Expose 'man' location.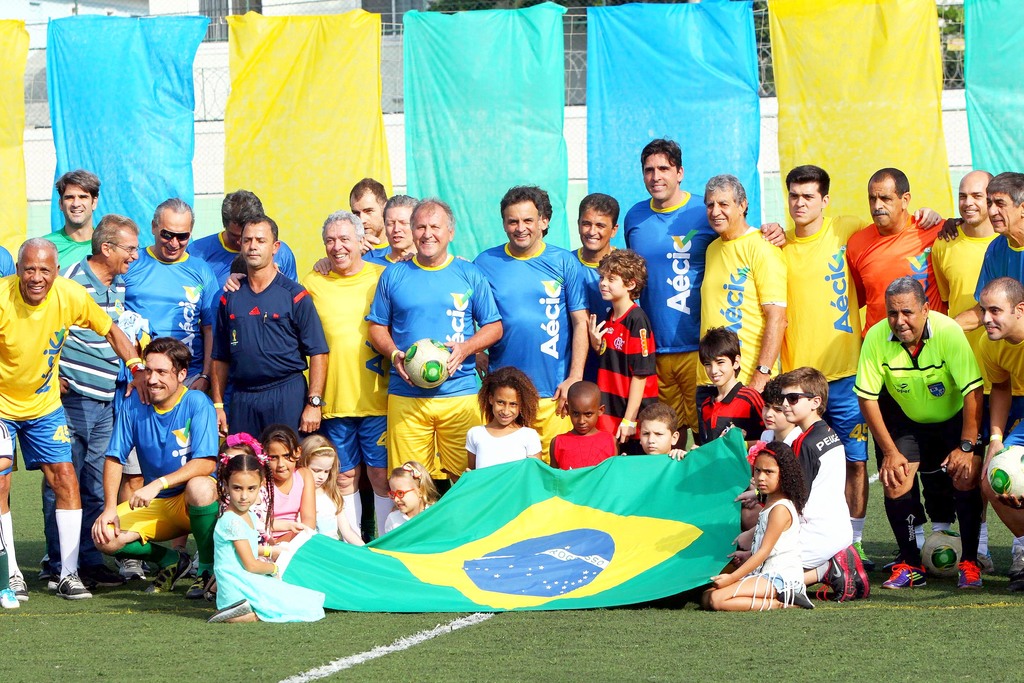
Exposed at x1=312 y1=192 x2=420 y2=268.
